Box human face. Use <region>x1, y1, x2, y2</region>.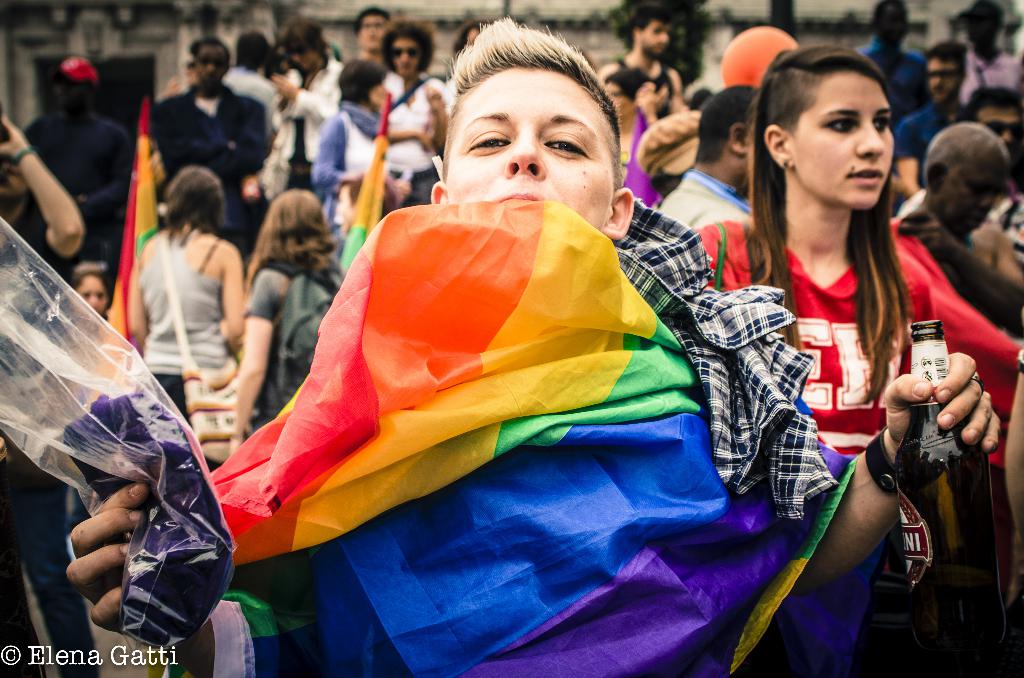
<region>792, 74, 892, 210</region>.
